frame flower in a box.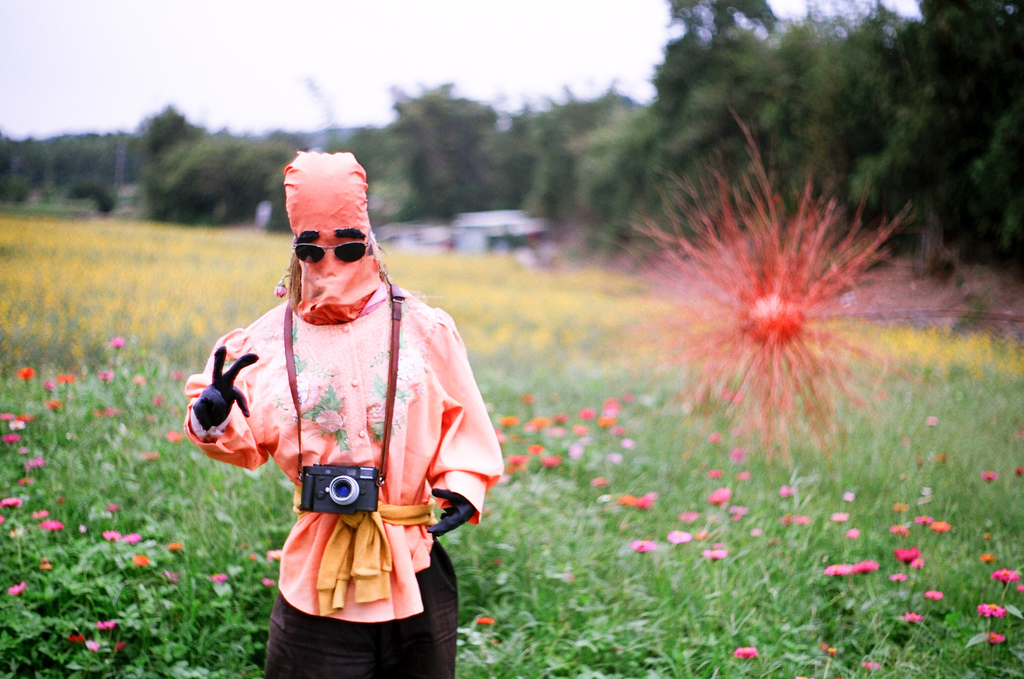
region(13, 418, 24, 432).
